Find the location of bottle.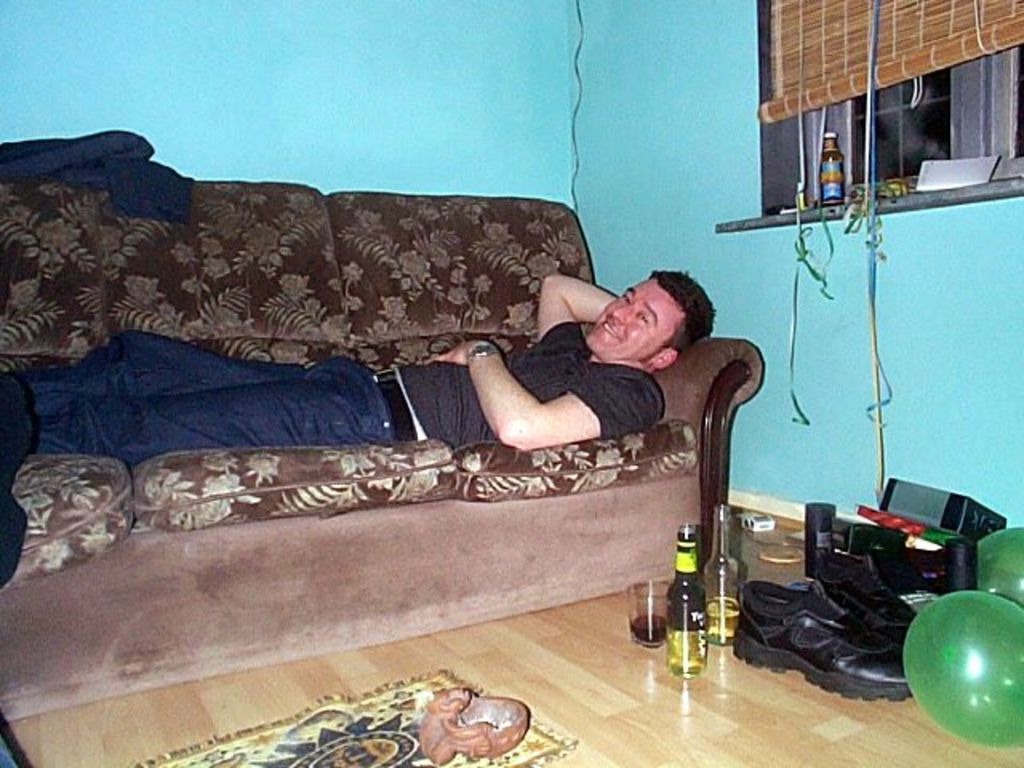
Location: [646, 520, 714, 686].
